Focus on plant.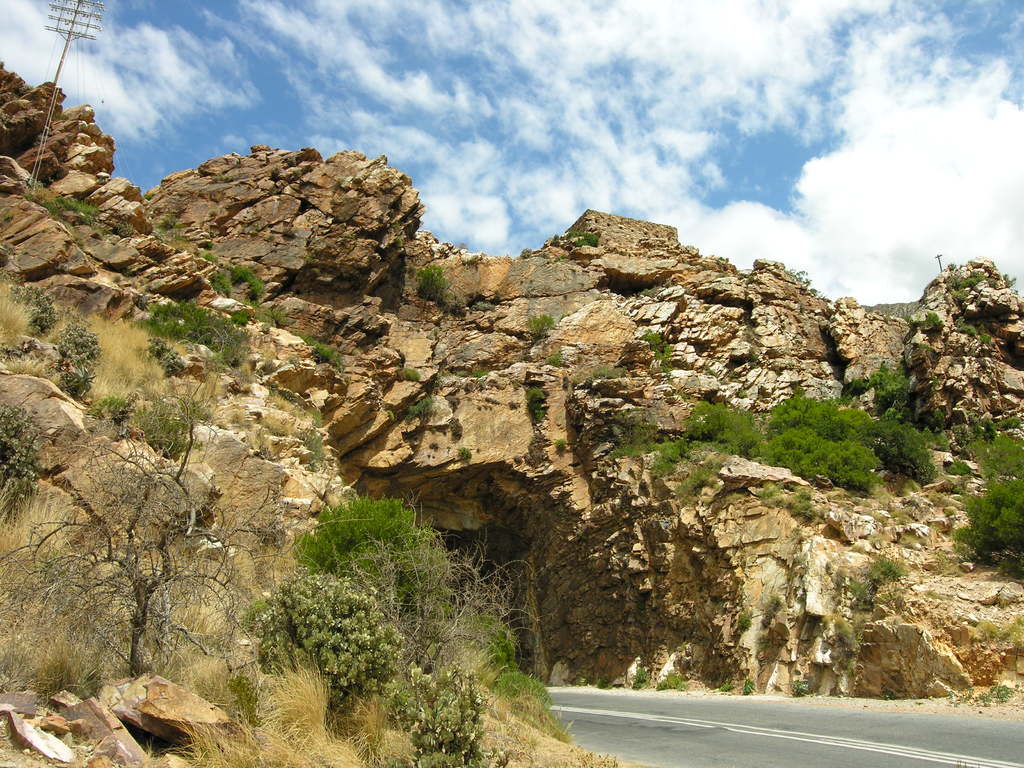
Focused at box(294, 405, 323, 429).
